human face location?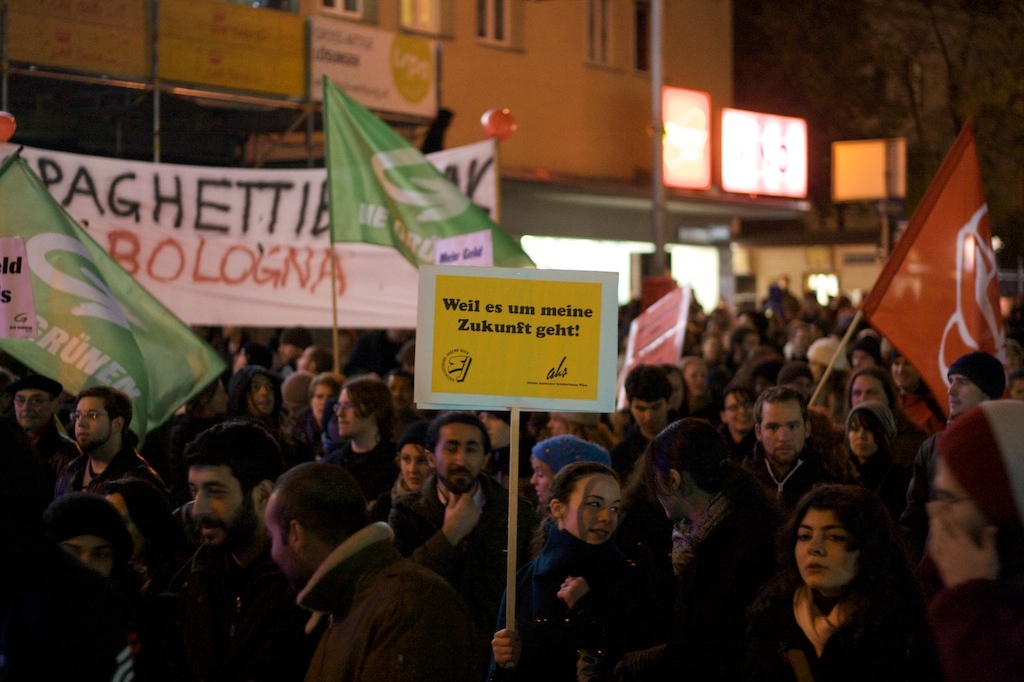
{"left": 849, "top": 374, "right": 885, "bottom": 404}
